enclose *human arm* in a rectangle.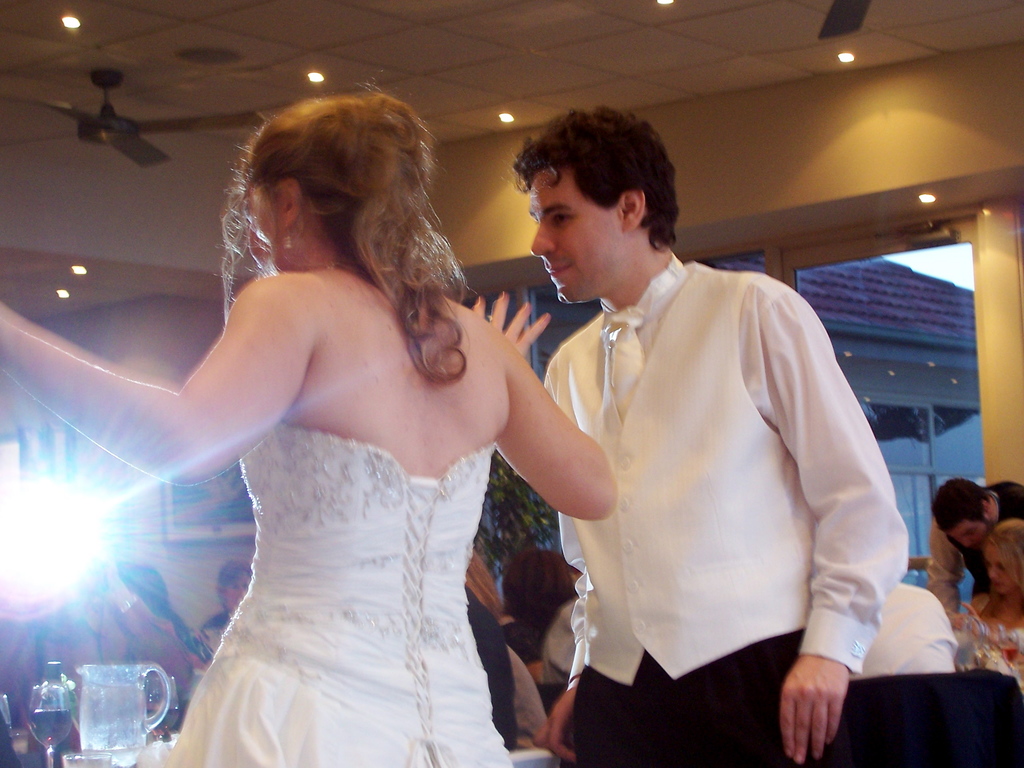
box(534, 353, 575, 767).
